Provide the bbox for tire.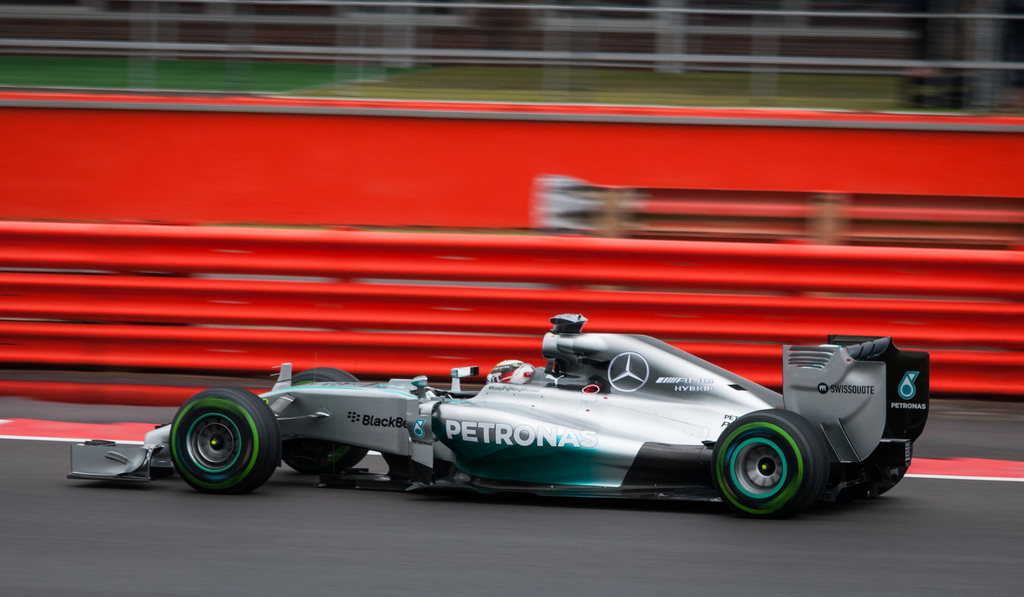
box(710, 401, 833, 520).
